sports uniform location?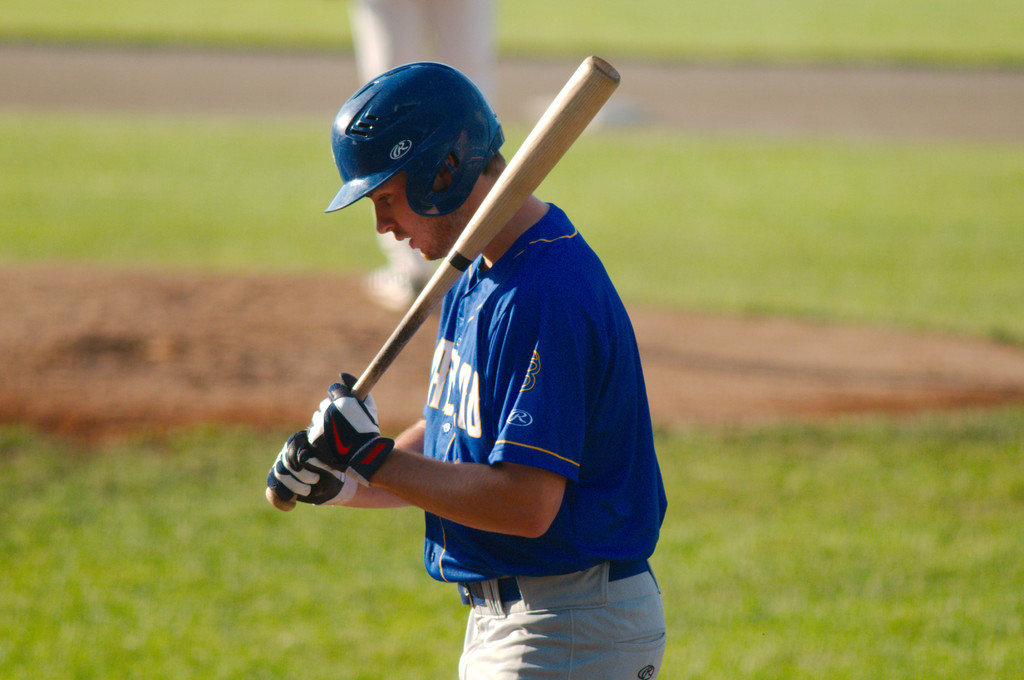
select_region(266, 64, 673, 679)
